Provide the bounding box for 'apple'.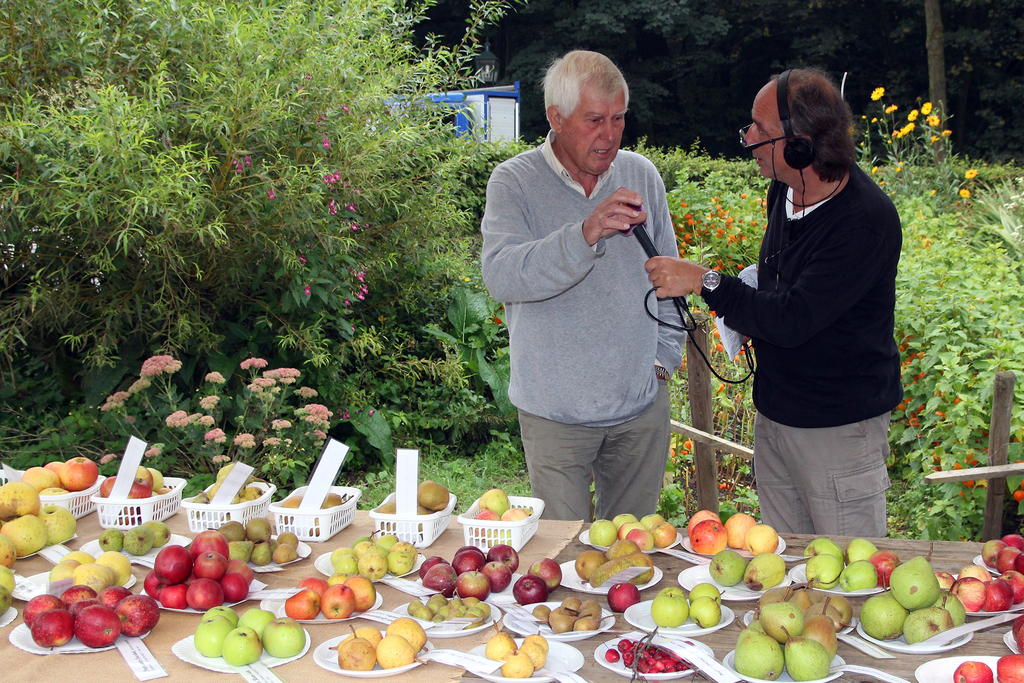
[left=126, top=481, right=152, bottom=499].
